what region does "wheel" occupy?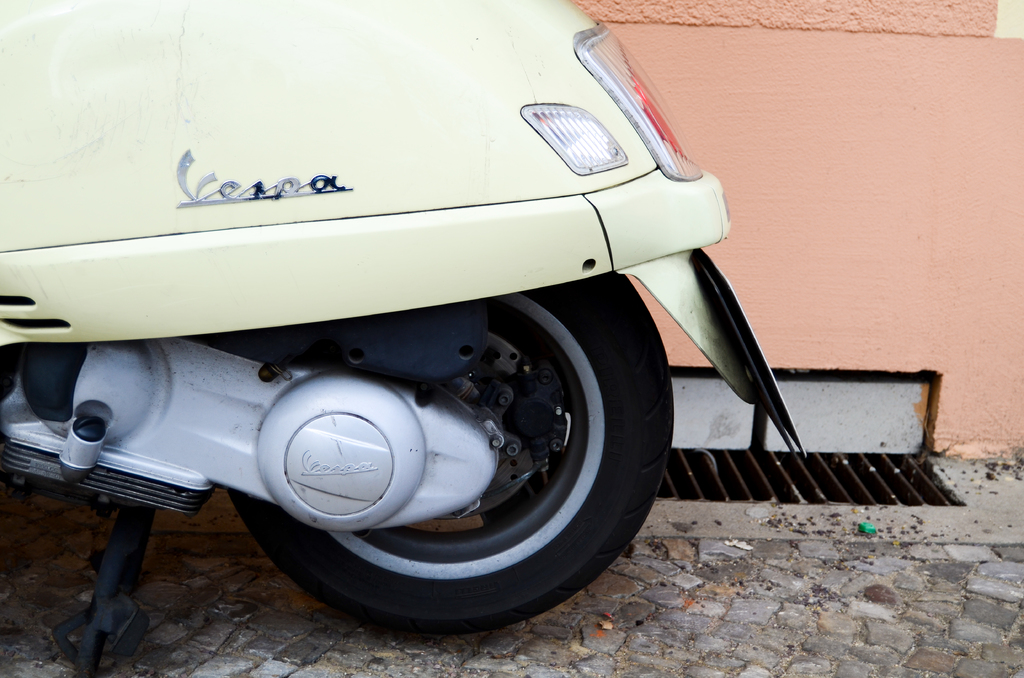
<region>274, 292, 644, 617</region>.
